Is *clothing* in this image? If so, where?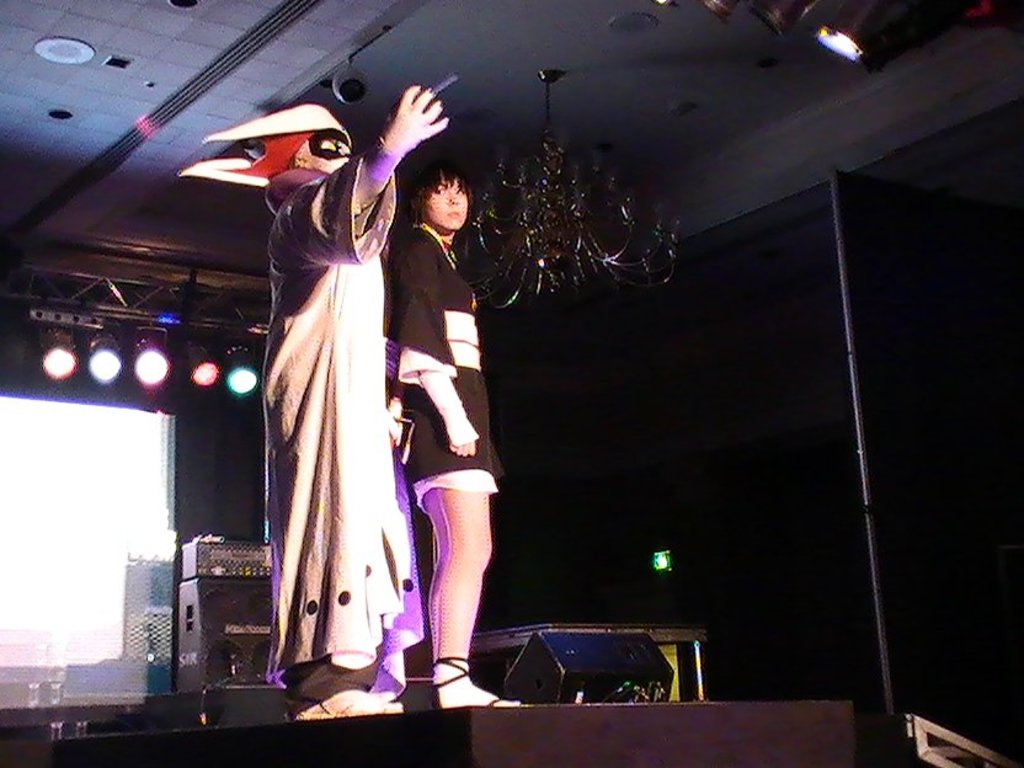
Yes, at left=383, top=222, right=502, bottom=505.
